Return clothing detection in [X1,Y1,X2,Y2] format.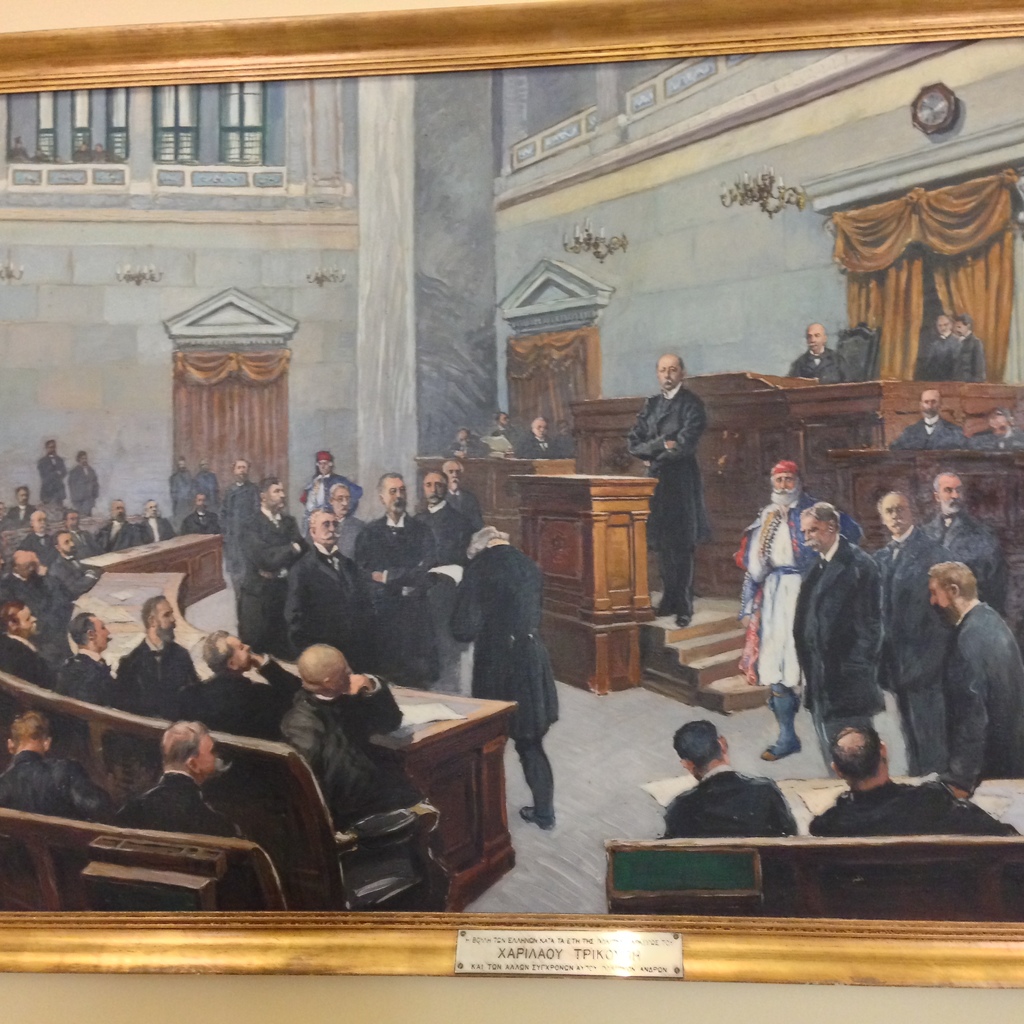
[292,543,362,659].
